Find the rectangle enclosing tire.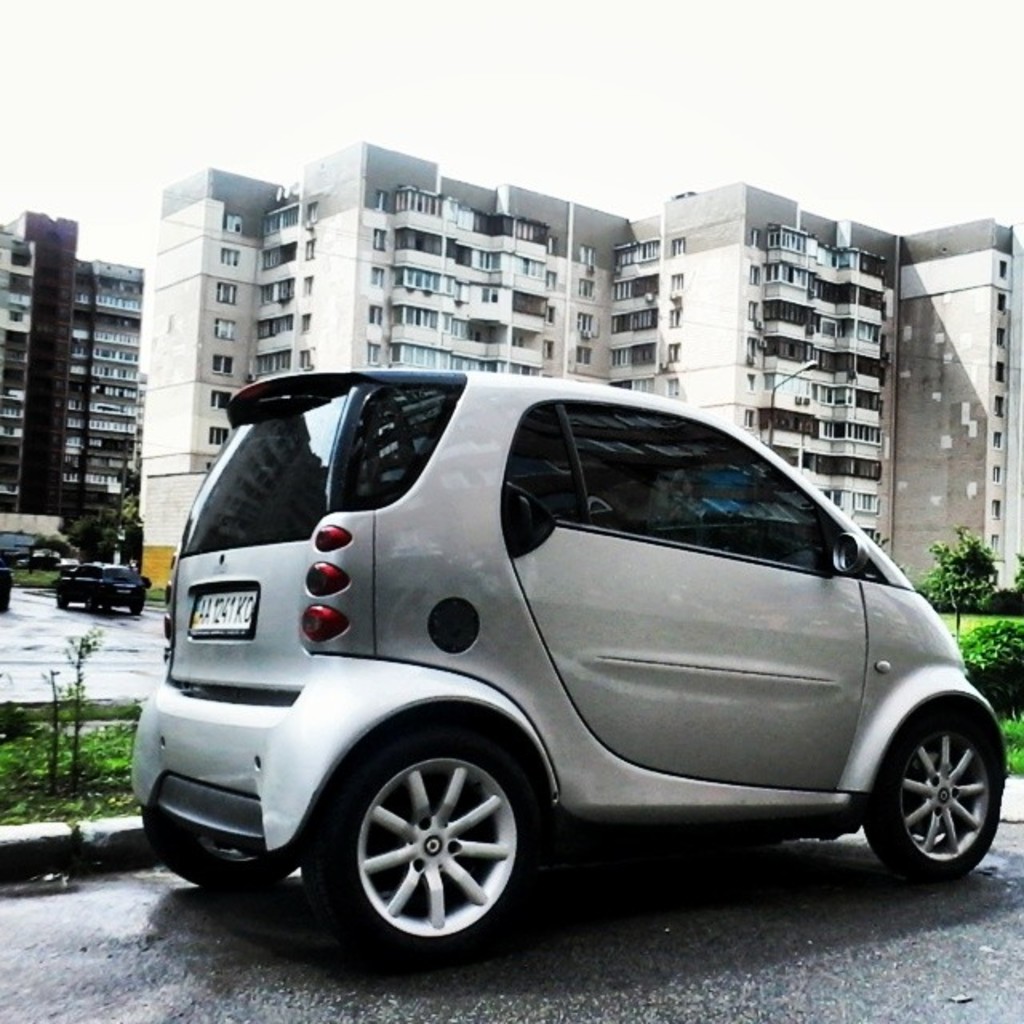
<region>317, 738, 546, 965</region>.
